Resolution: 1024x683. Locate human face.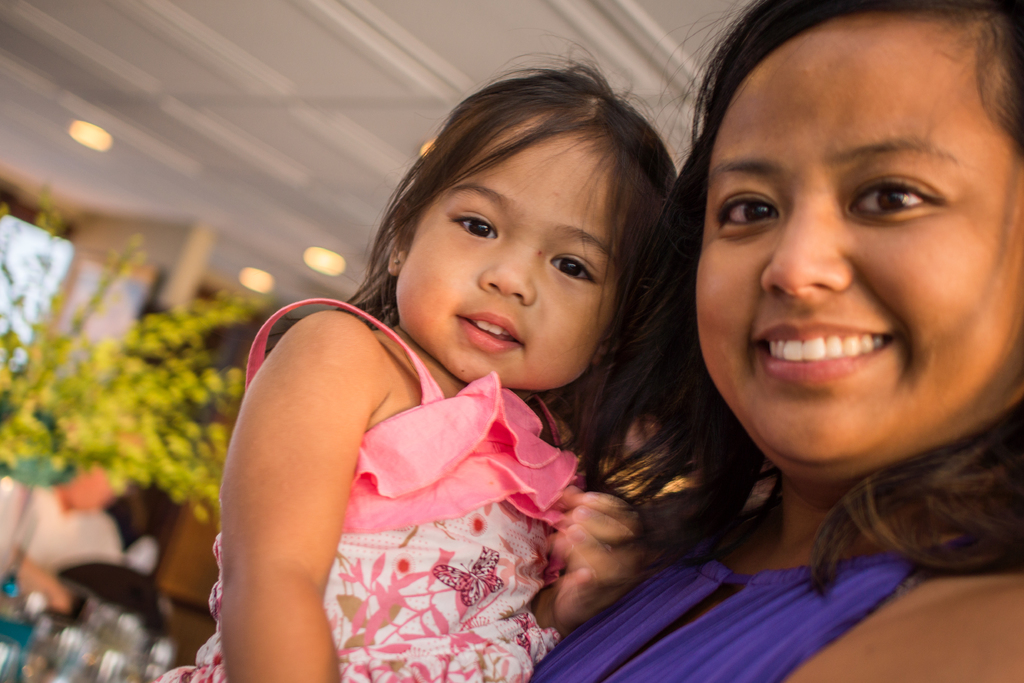
x1=392 y1=125 x2=627 y2=390.
